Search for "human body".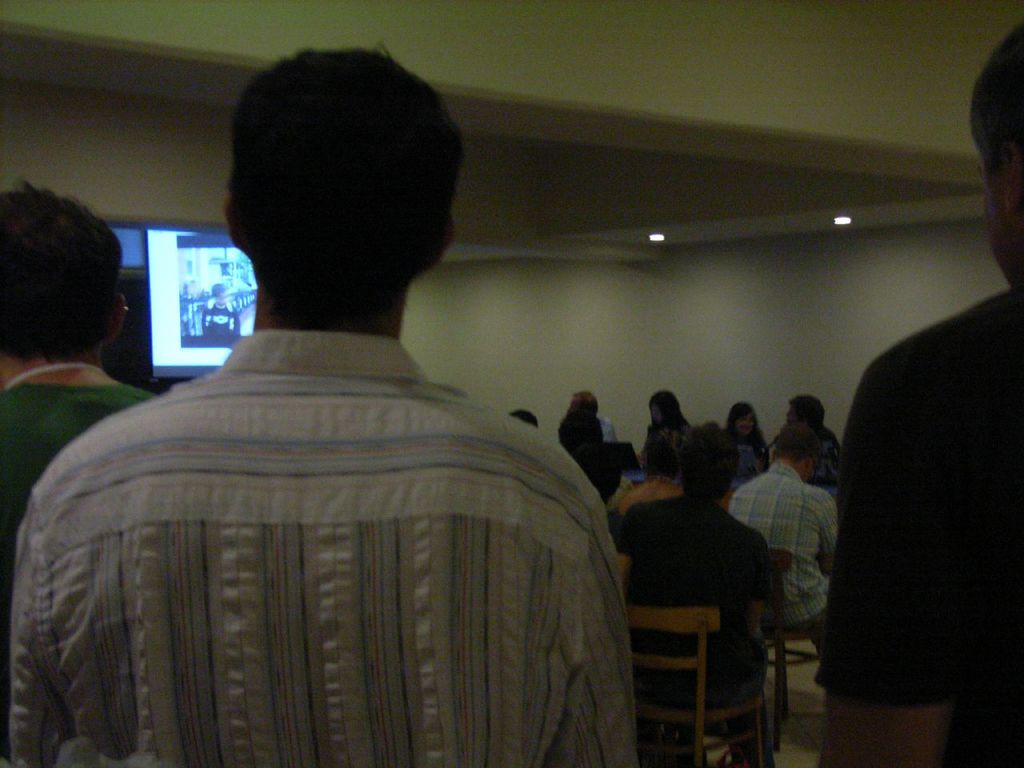
Found at locate(558, 410, 630, 504).
